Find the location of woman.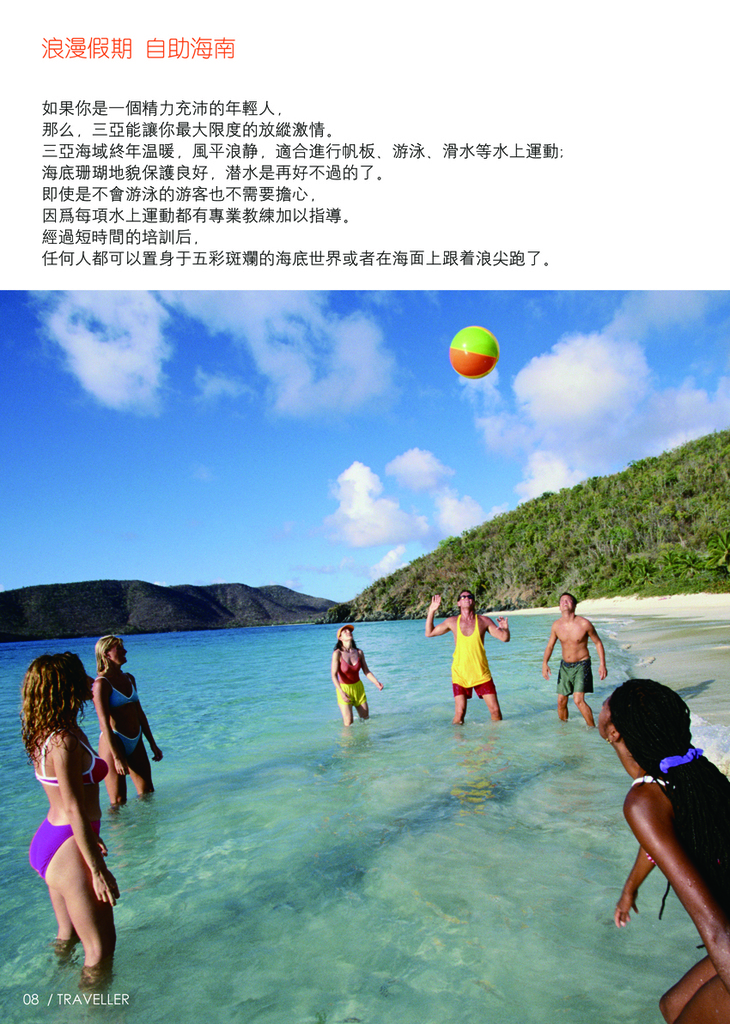
Location: <bbox>595, 676, 725, 946</bbox>.
